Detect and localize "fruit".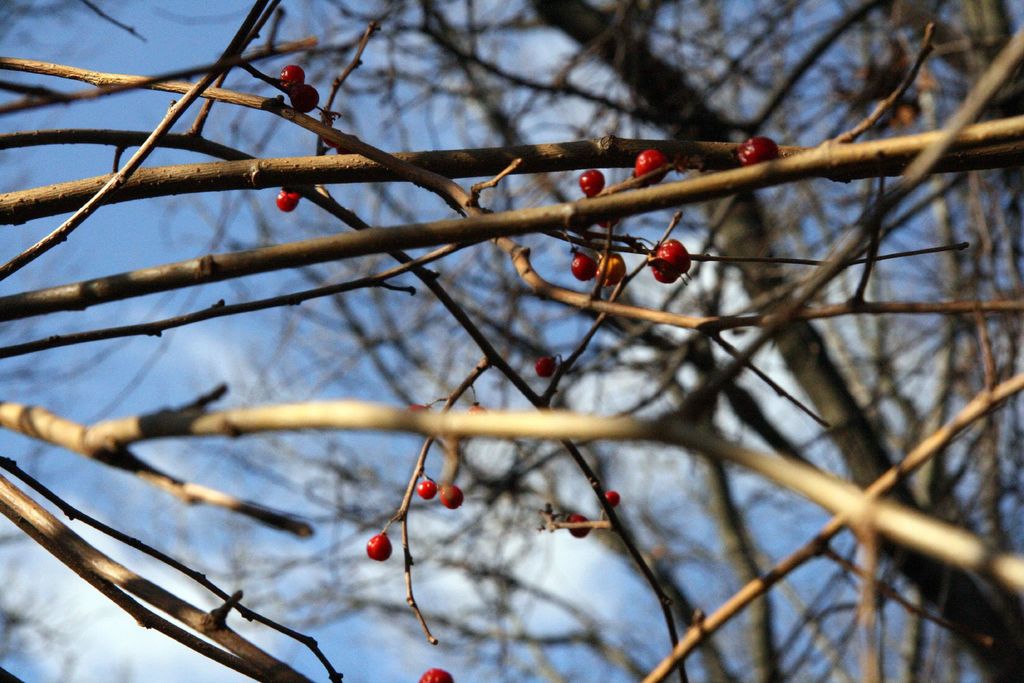
Localized at (580, 168, 607, 201).
